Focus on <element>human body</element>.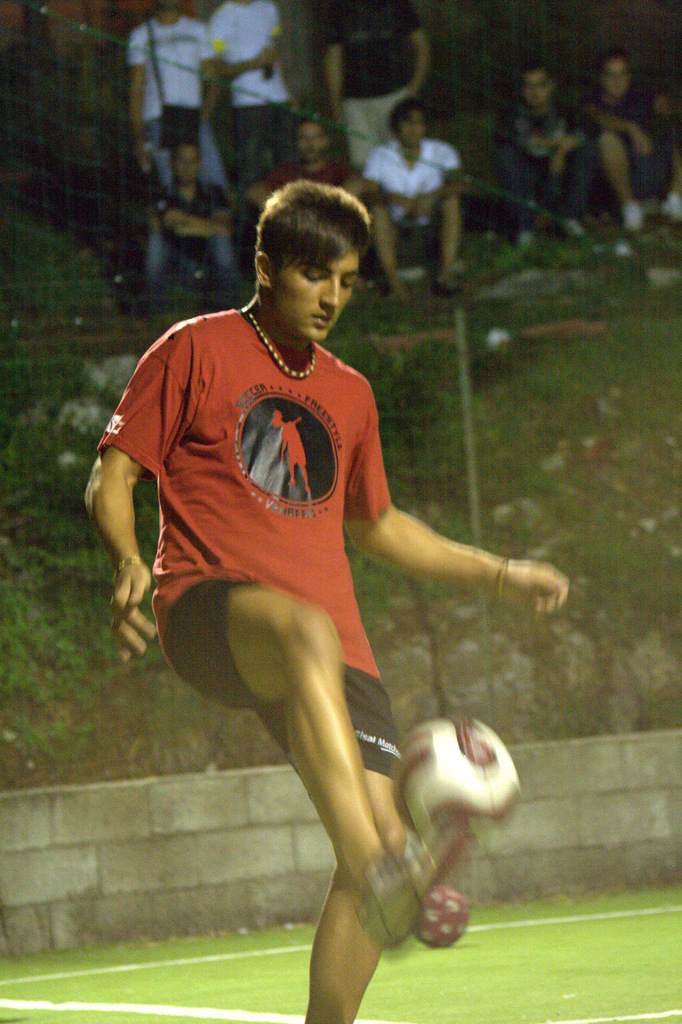
Focused at box(361, 101, 462, 290).
